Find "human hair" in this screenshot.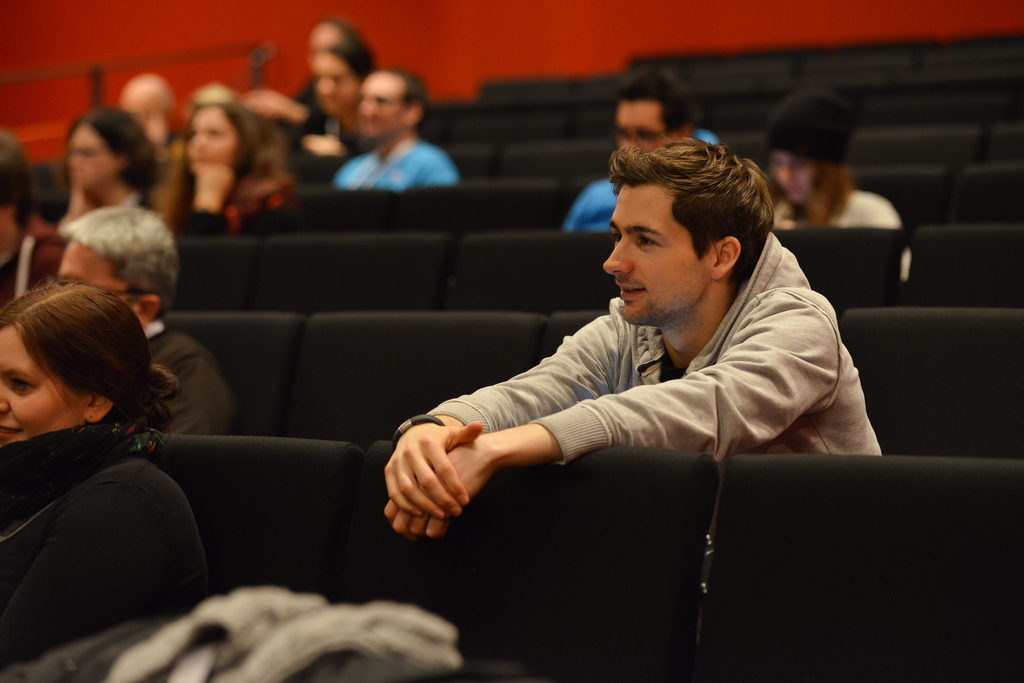
The bounding box for "human hair" is (left=380, top=66, right=432, bottom=139).
